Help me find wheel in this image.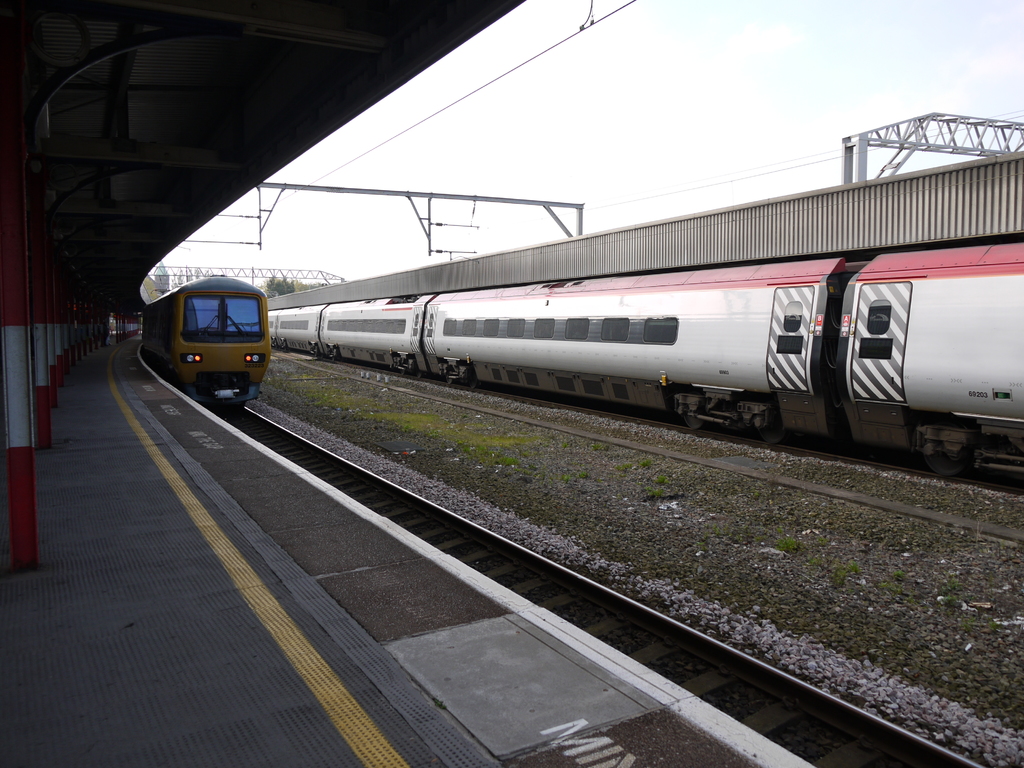
Found it: Rect(923, 433, 960, 489).
